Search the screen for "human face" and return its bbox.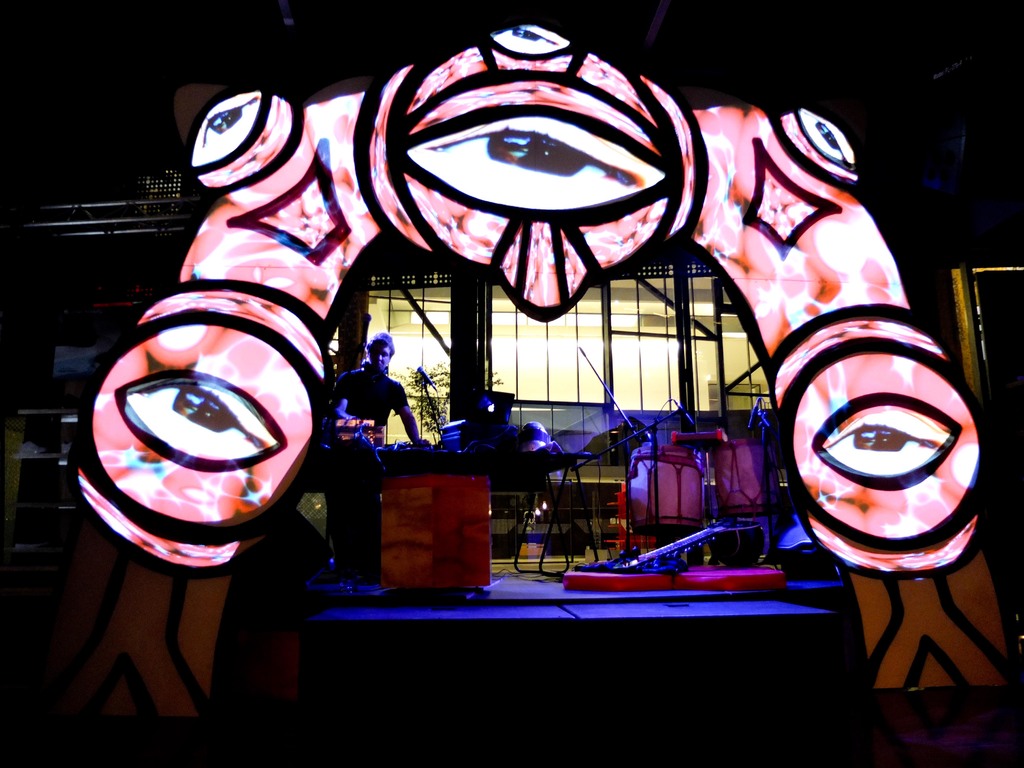
Found: x1=368, y1=344, x2=392, y2=371.
